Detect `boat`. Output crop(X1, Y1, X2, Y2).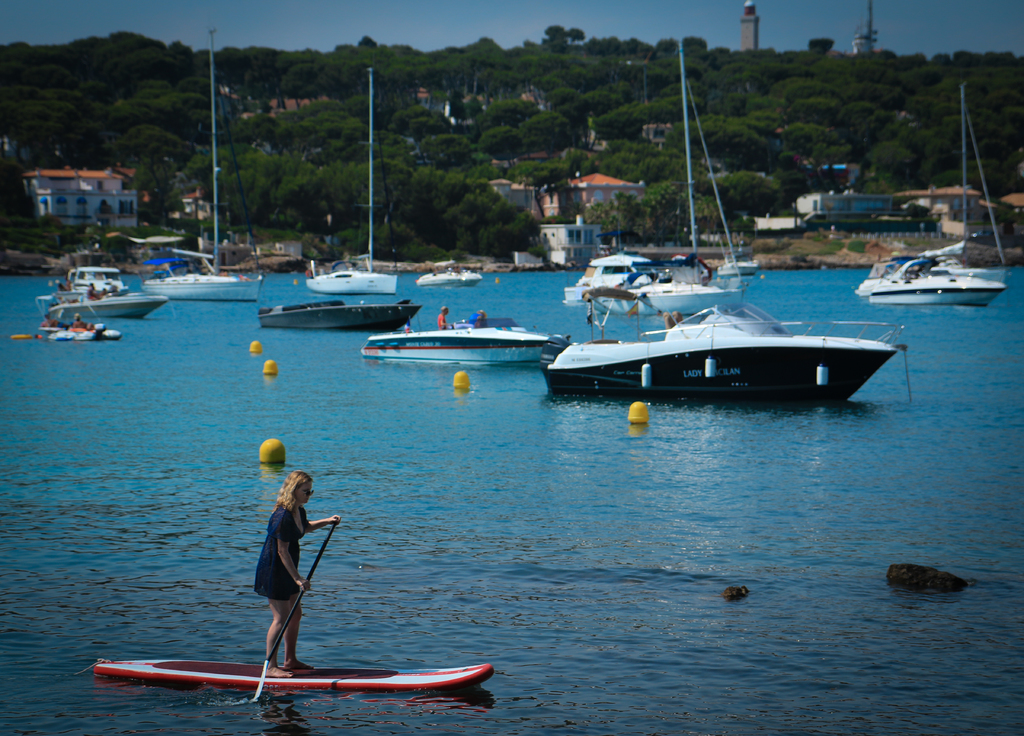
crop(94, 658, 495, 688).
